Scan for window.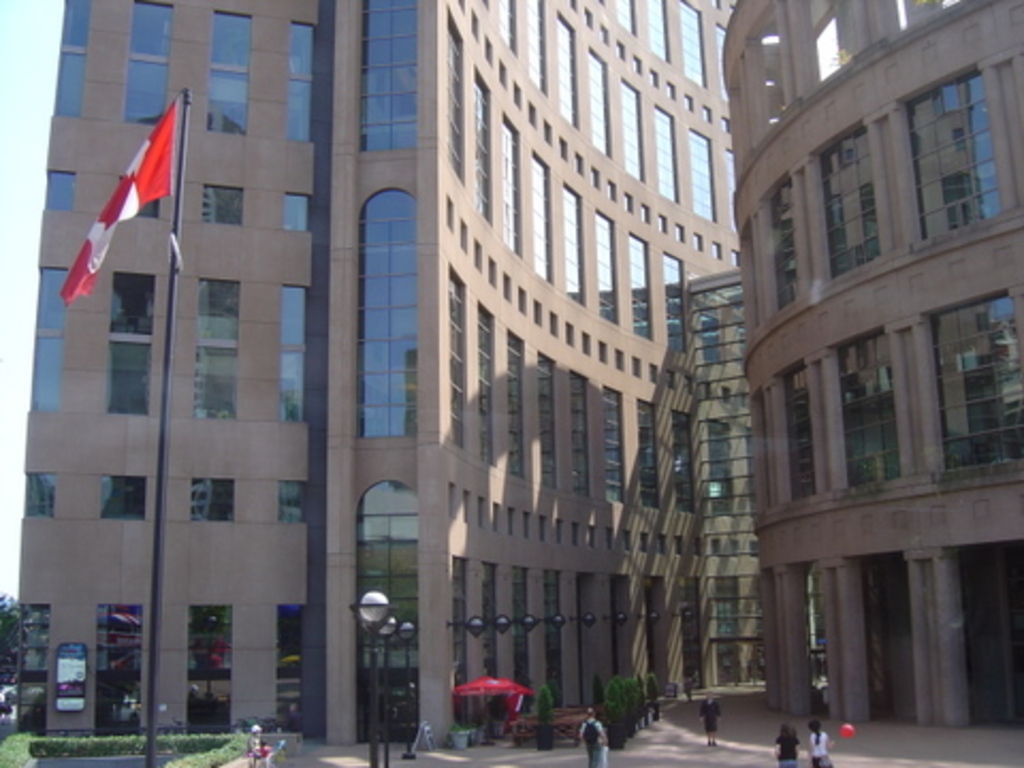
Scan result: x1=900, y1=53, x2=1011, y2=239.
